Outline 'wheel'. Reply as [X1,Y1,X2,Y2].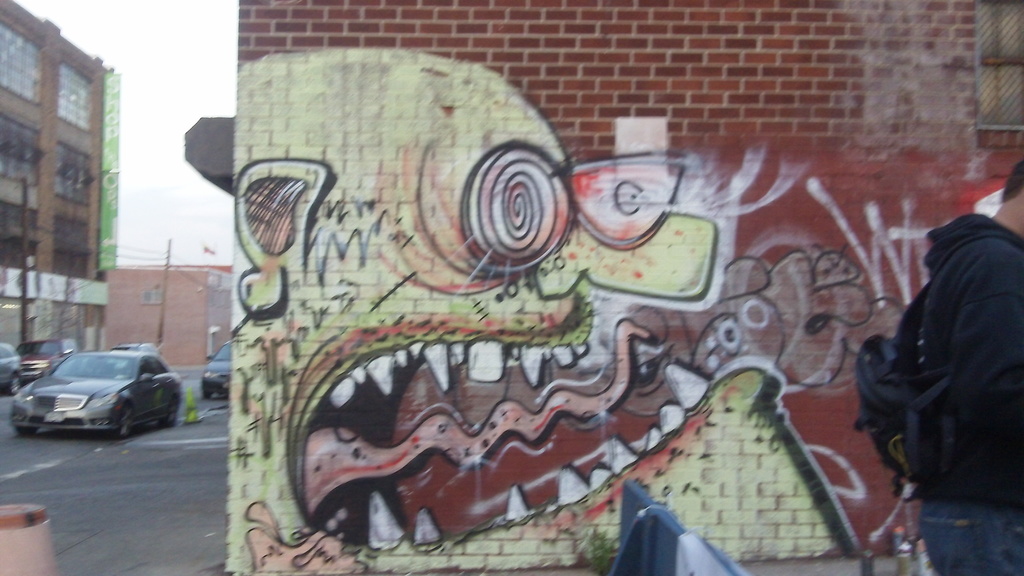
[202,377,210,403].
